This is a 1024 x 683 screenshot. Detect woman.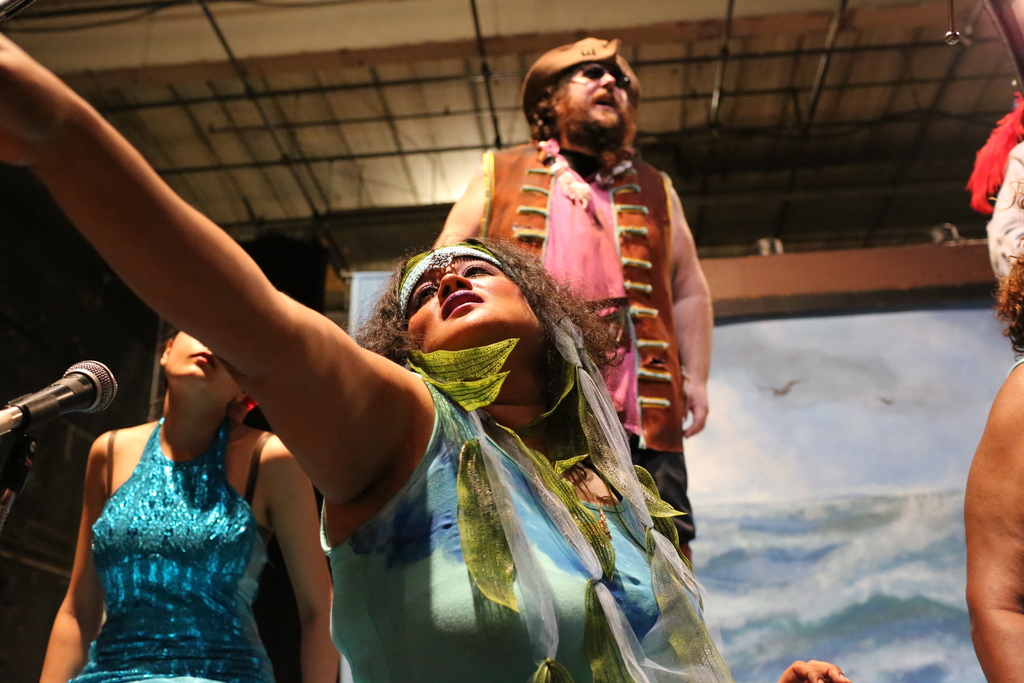
(x1=0, y1=87, x2=854, y2=682).
